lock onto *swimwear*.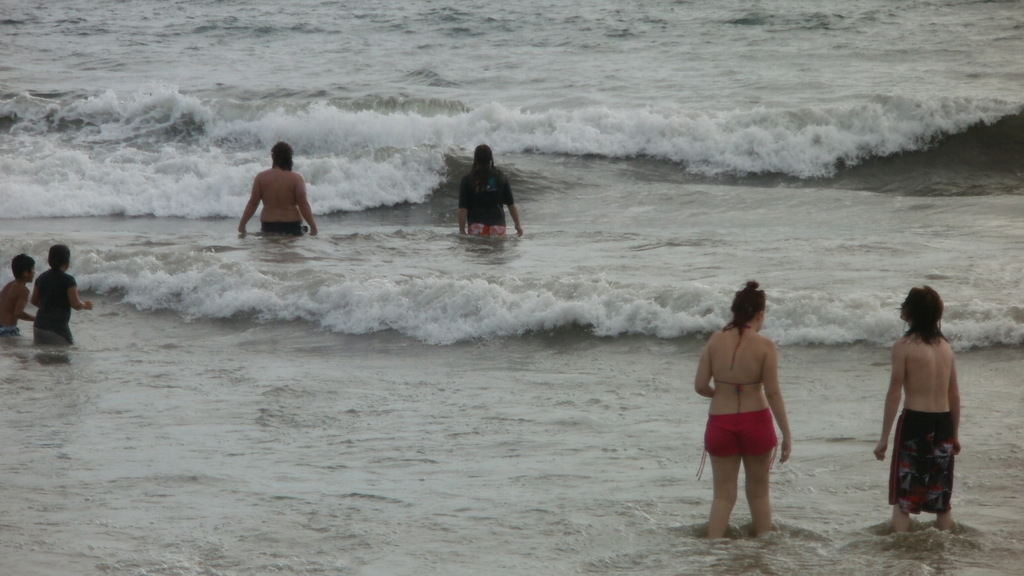
Locked: region(698, 281, 788, 536).
